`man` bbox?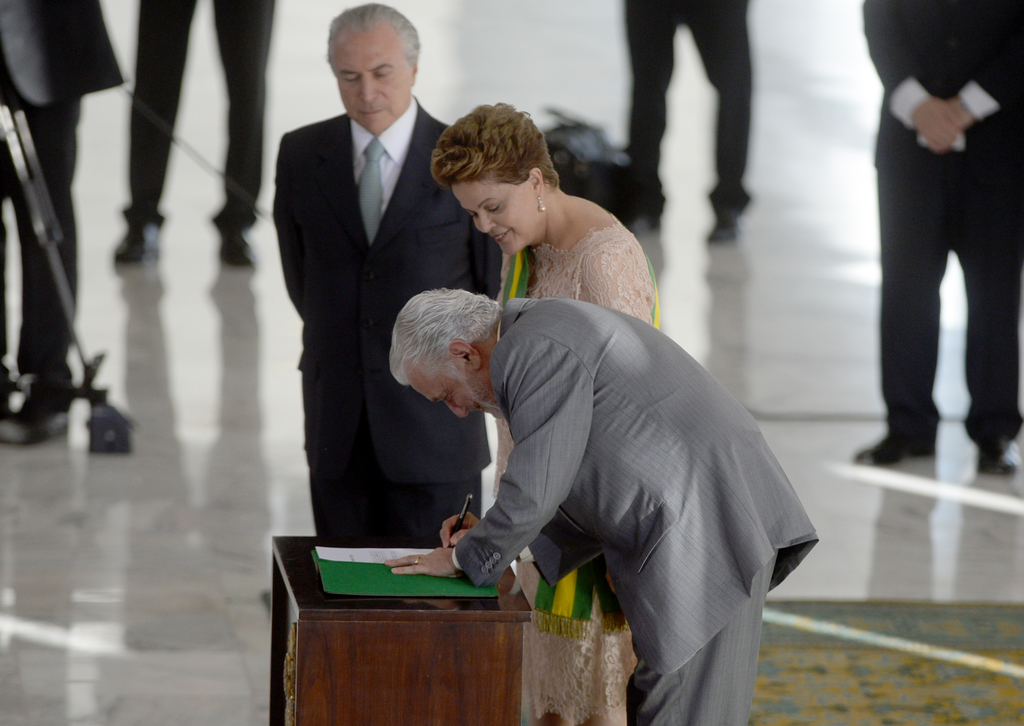
left=620, top=0, right=749, bottom=245
